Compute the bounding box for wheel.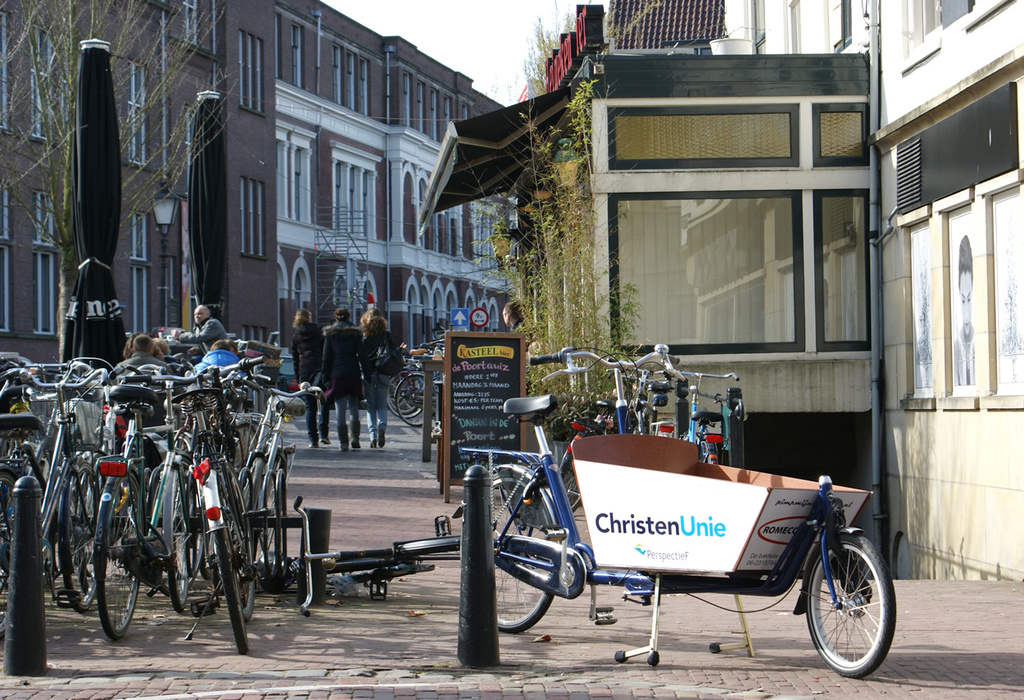
[402,530,463,563].
